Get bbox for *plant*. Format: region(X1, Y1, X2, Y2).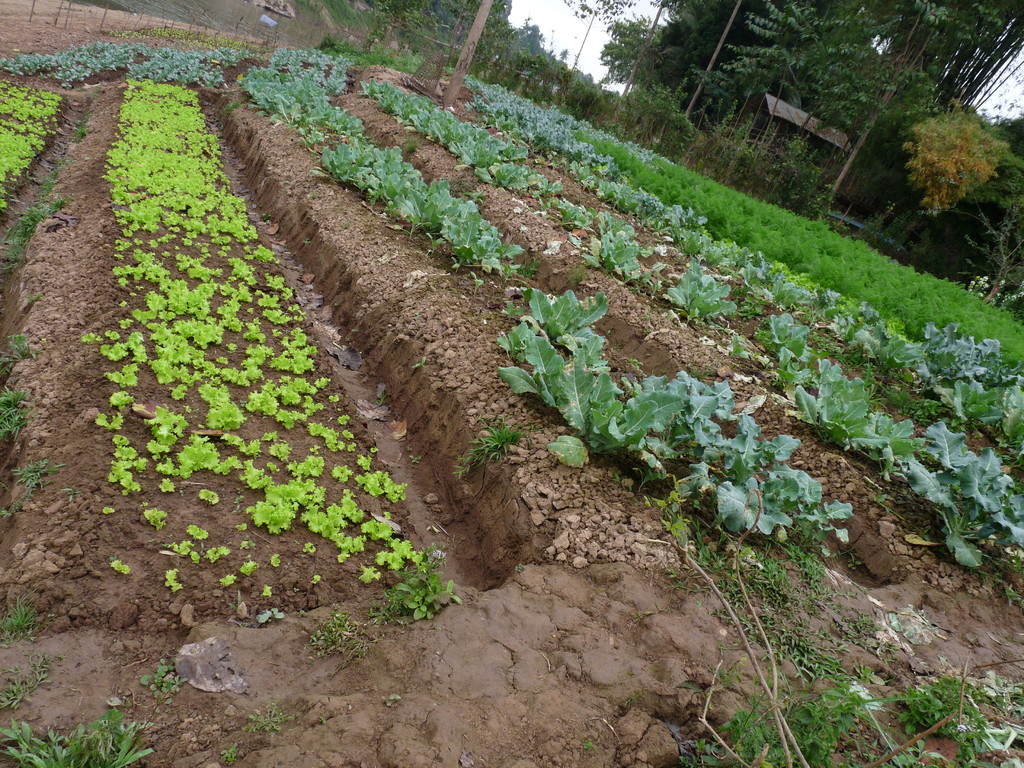
region(921, 420, 1023, 575).
